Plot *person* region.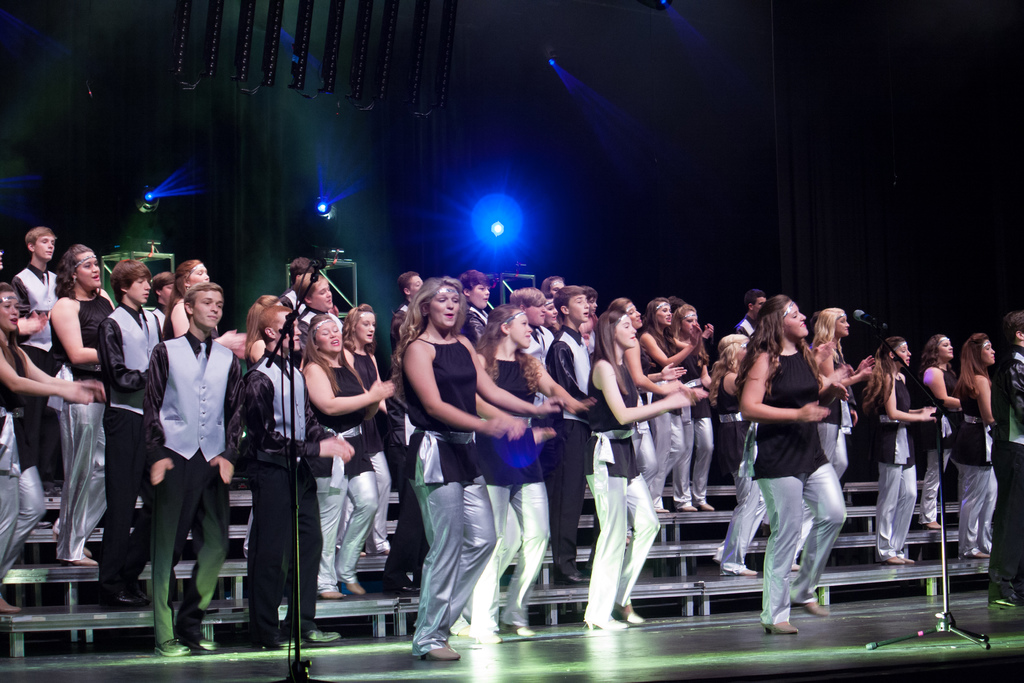
Plotted at 0:280:115:613.
